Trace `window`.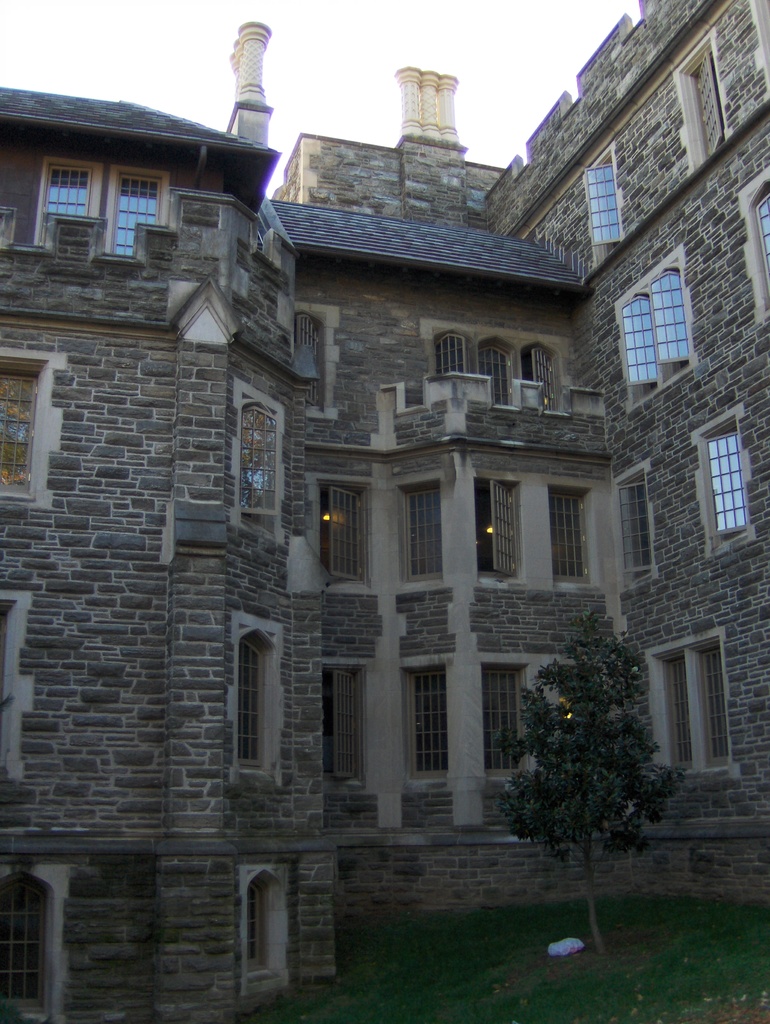
Traced to bbox=(476, 348, 517, 412).
